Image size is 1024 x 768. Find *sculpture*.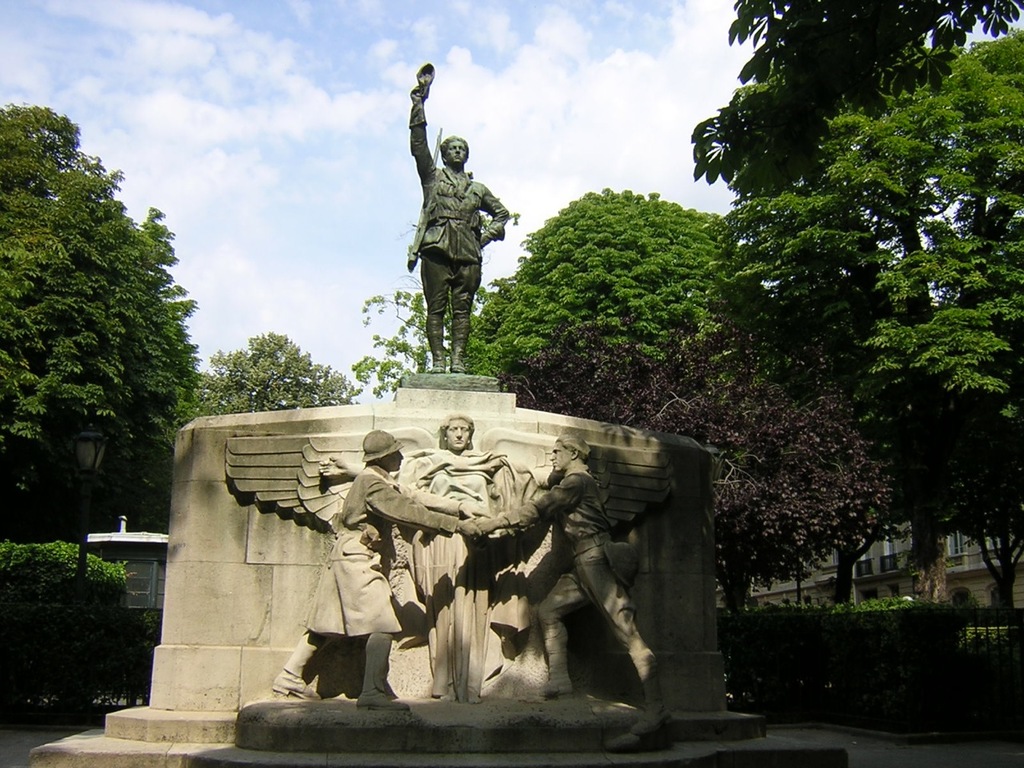
select_region(234, 376, 667, 723).
